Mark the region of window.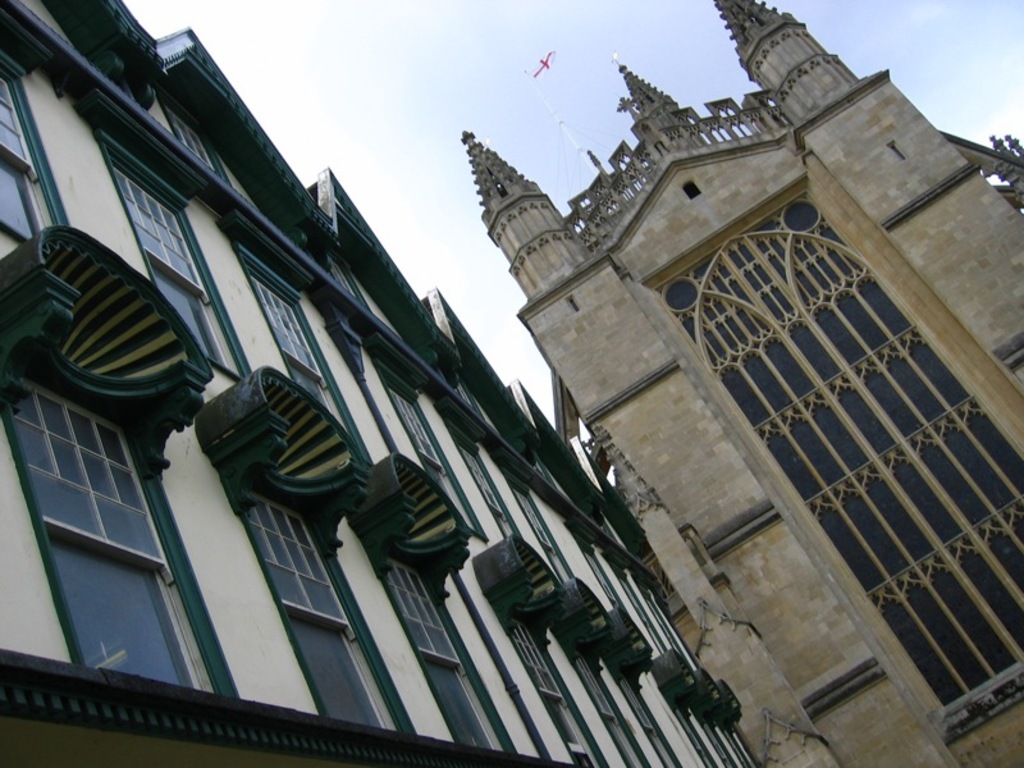
Region: locate(635, 579, 700, 669).
